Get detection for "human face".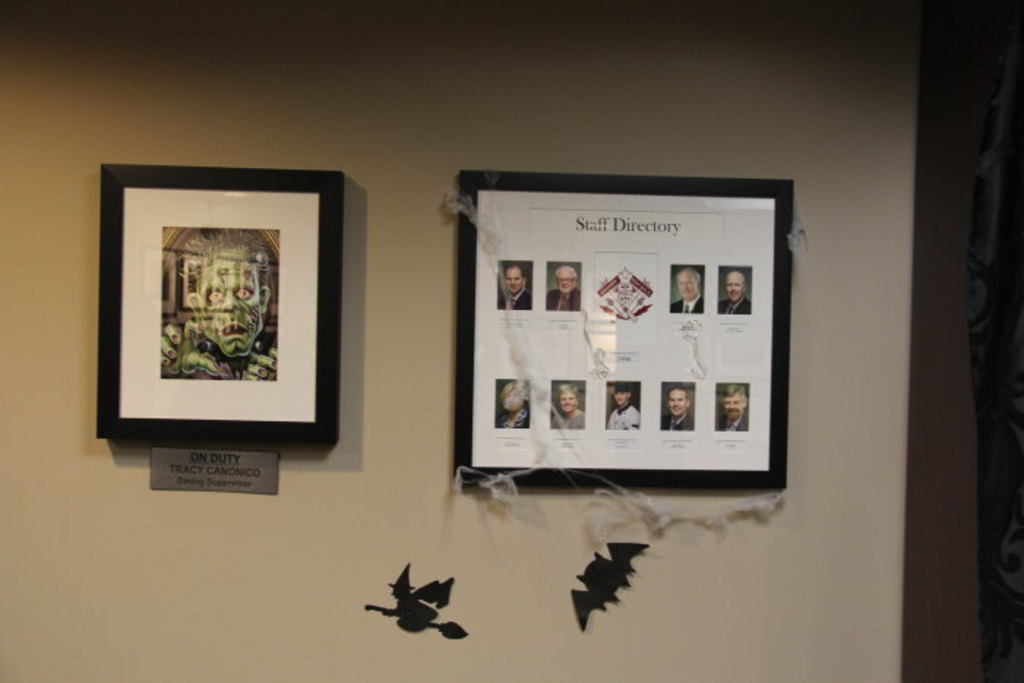
Detection: <region>503, 265, 524, 297</region>.
